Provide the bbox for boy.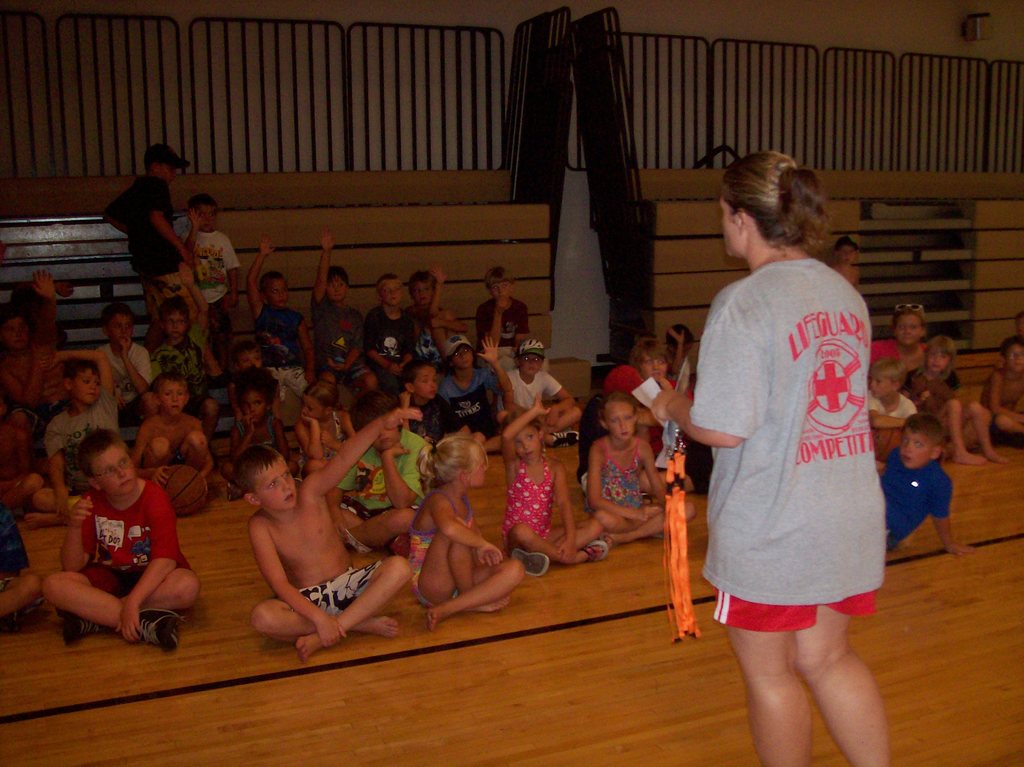
locate(43, 427, 197, 652).
